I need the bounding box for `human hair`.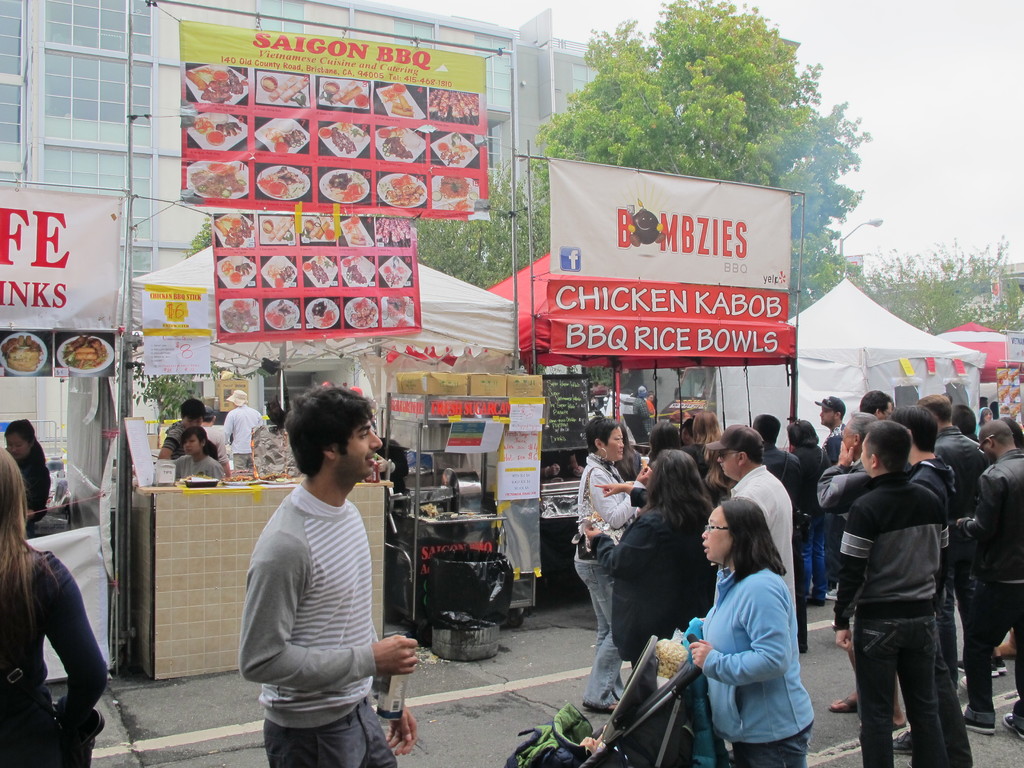
Here it is: <region>788, 421, 819, 447</region>.
